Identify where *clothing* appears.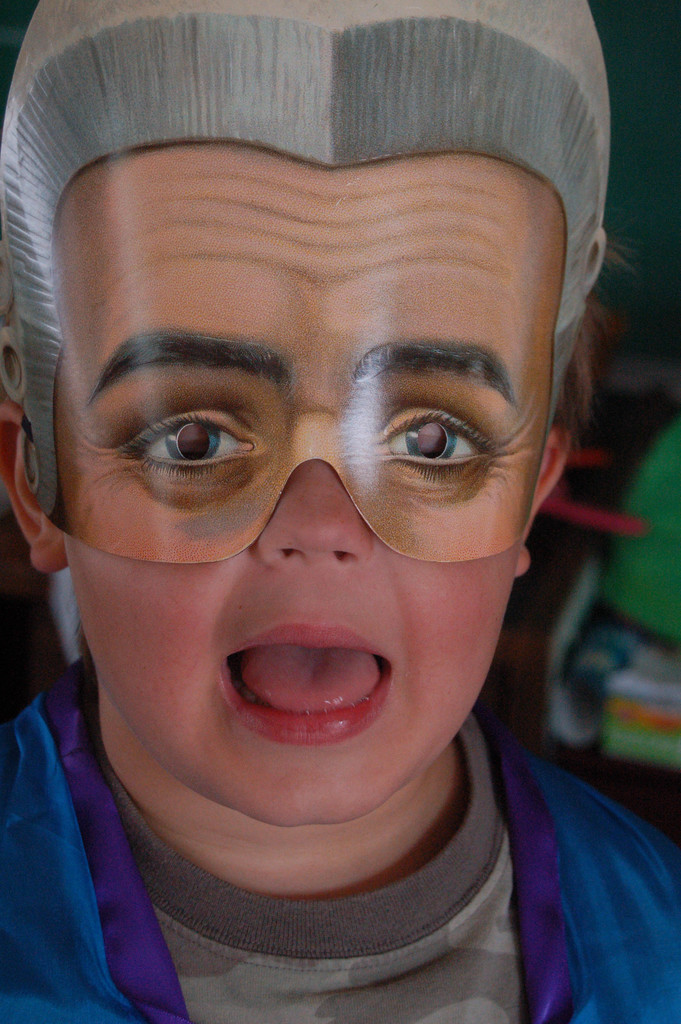
Appears at x1=0 y1=752 x2=679 y2=1005.
